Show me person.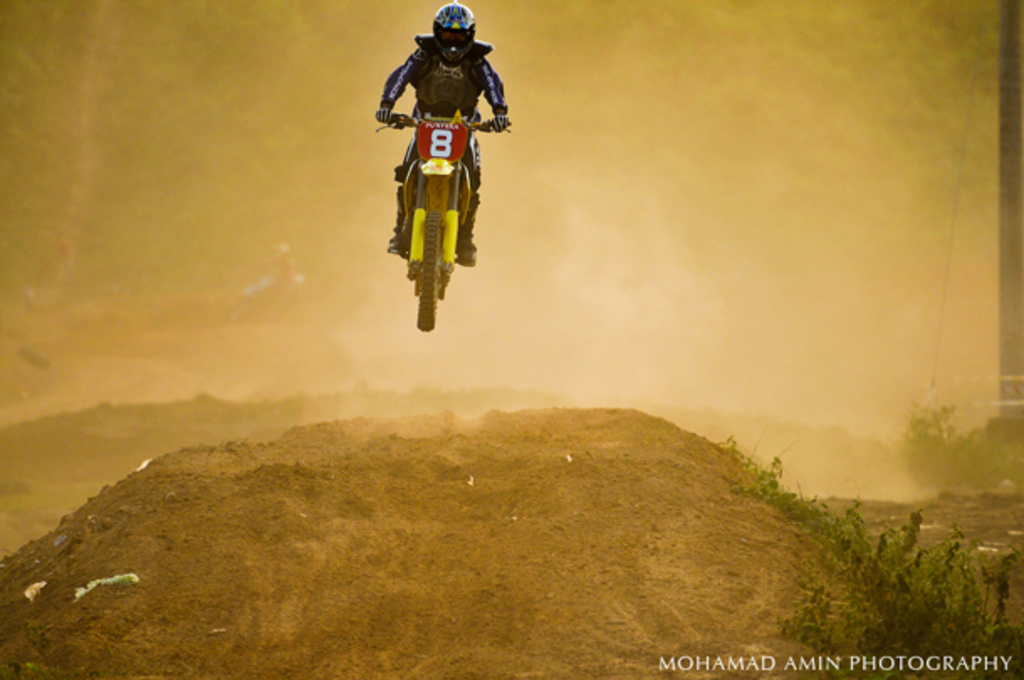
person is here: locate(373, 2, 512, 270).
